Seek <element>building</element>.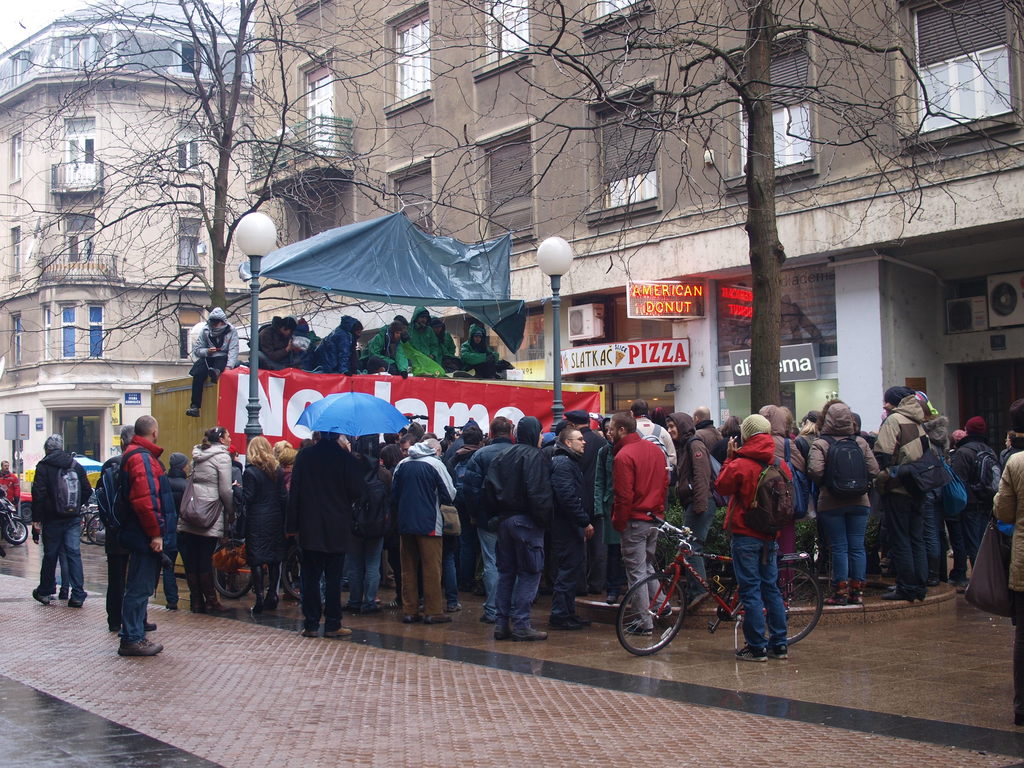
bbox(0, 0, 252, 498).
